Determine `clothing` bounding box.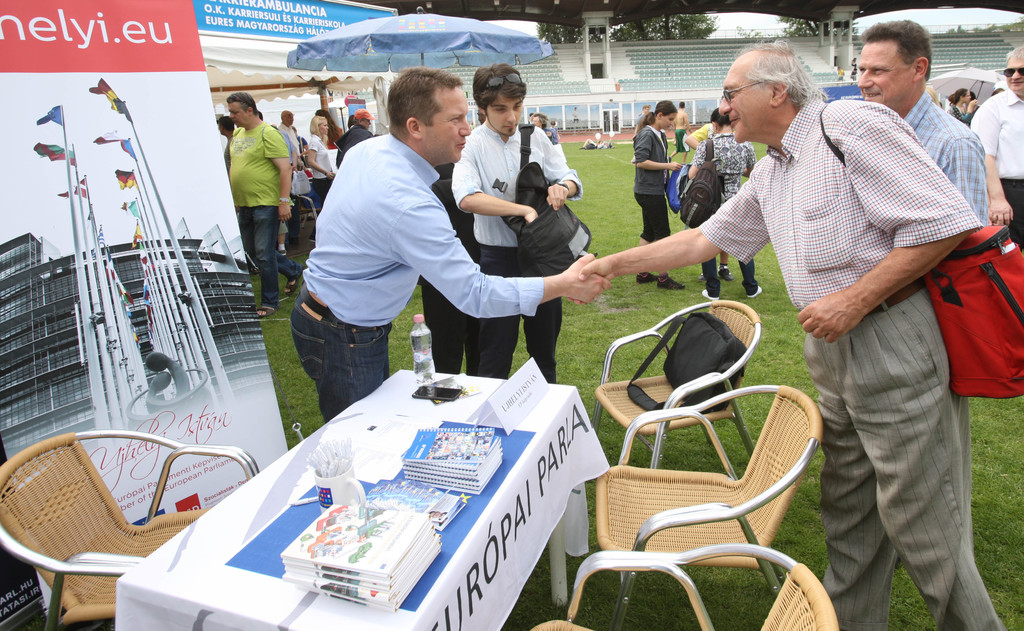
Determined: box(690, 133, 755, 291).
